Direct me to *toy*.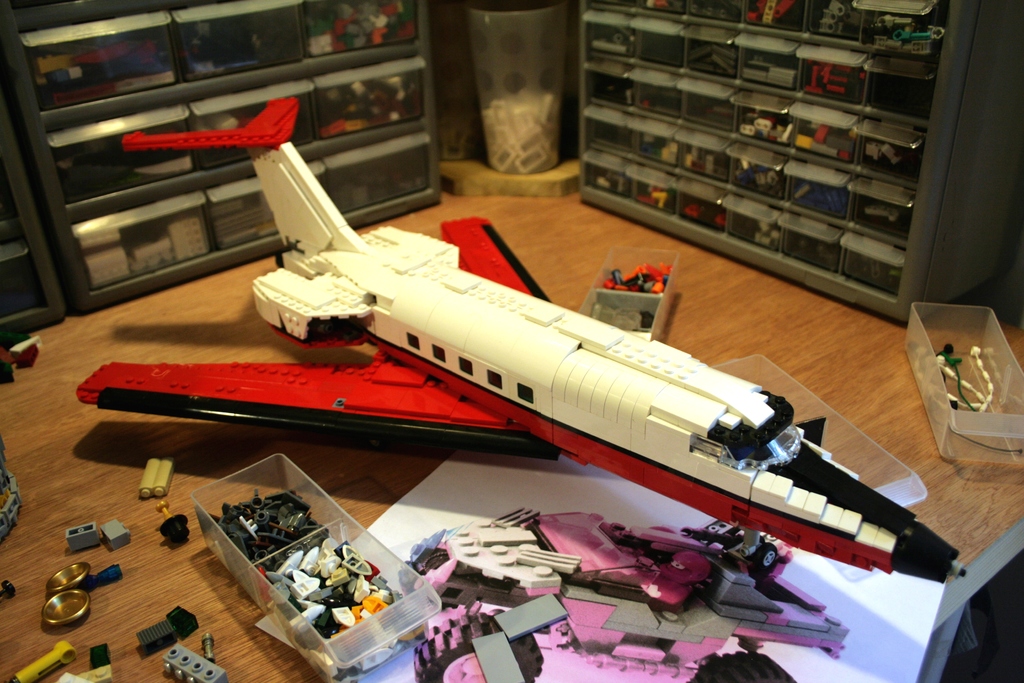
Direction: x1=865 y1=201 x2=901 y2=226.
